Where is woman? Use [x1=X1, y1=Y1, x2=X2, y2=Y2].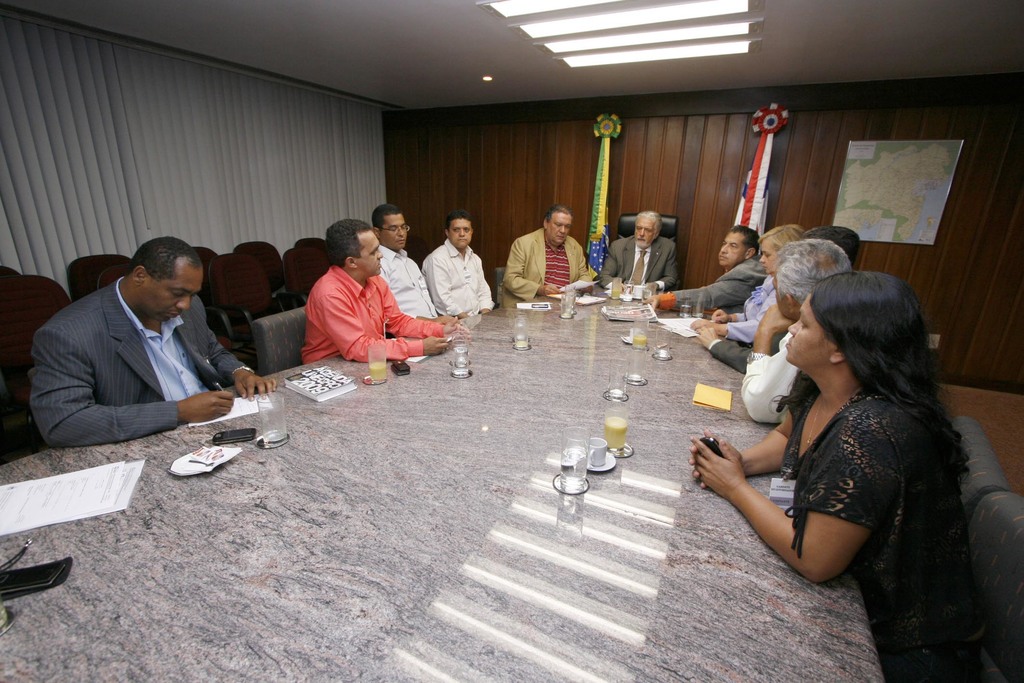
[x1=700, y1=243, x2=985, y2=635].
